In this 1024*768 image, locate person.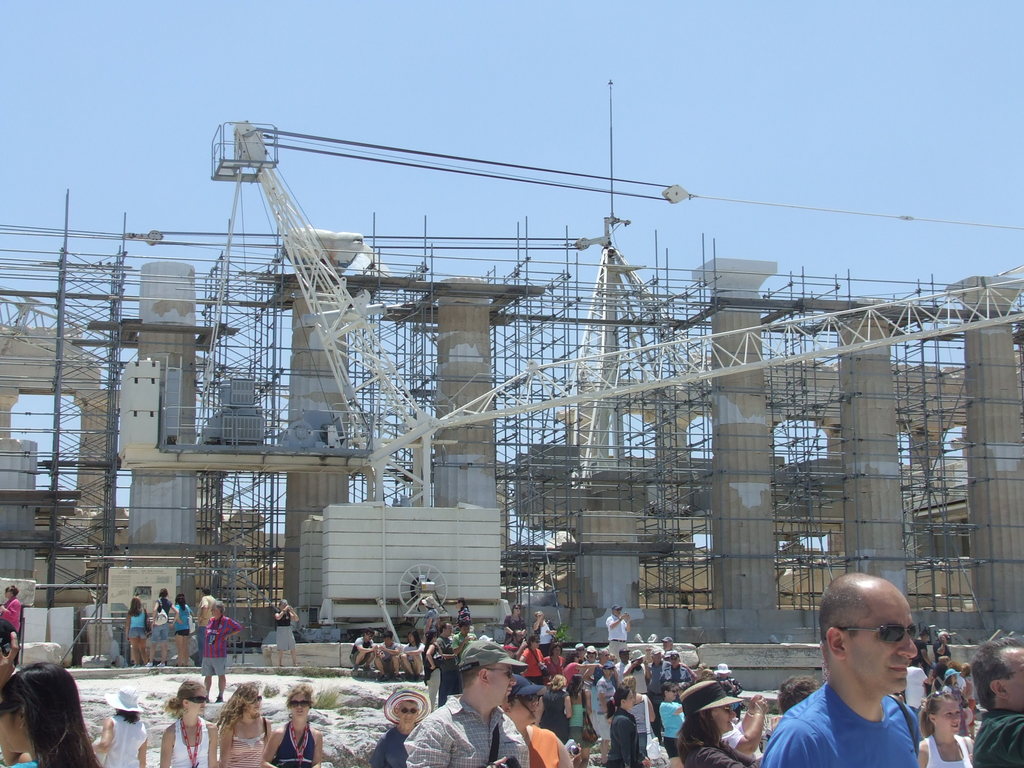
Bounding box: BBox(90, 684, 153, 767).
